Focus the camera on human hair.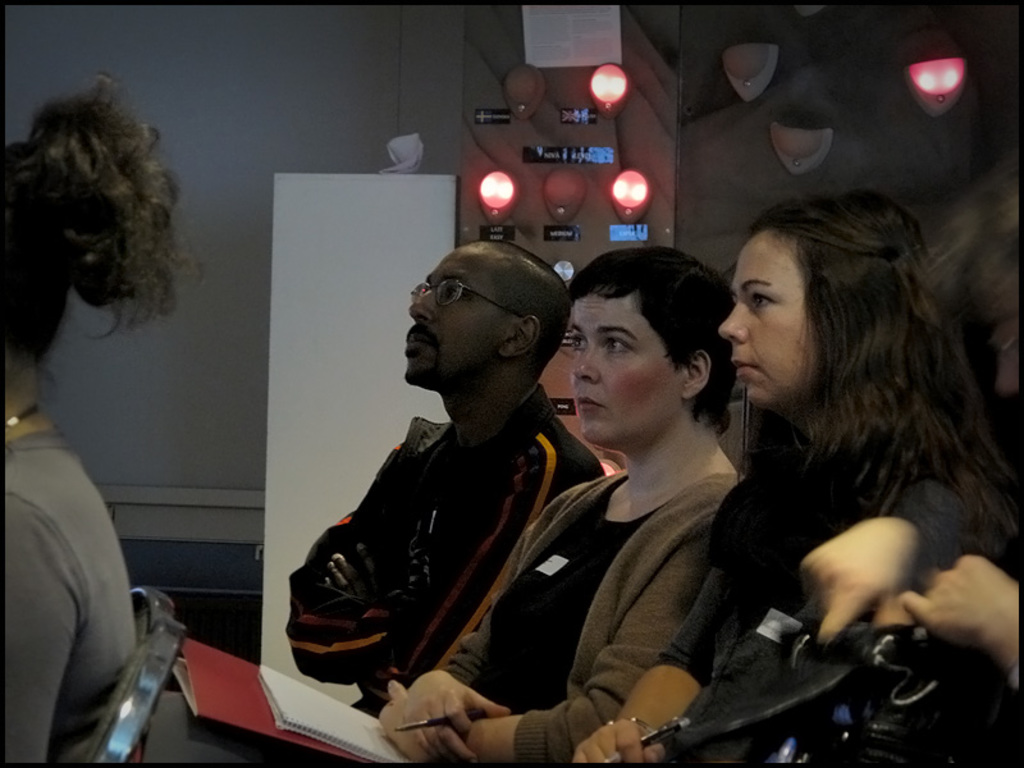
Focus region: (931, 178, 1023, 489).
